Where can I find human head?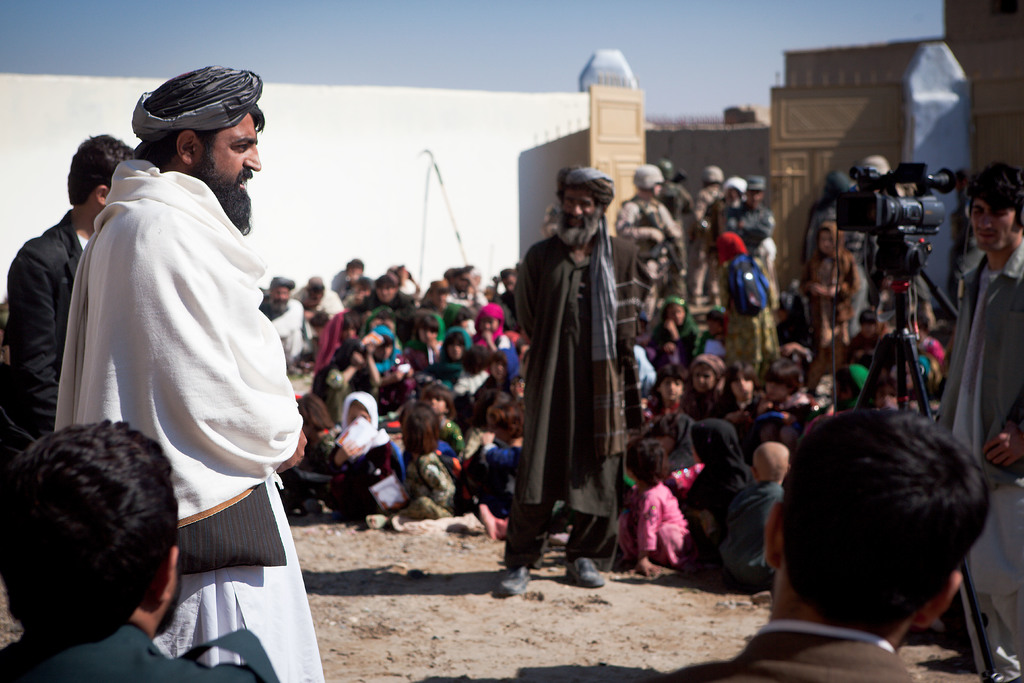
You can find it at box=[766, 357, 810, 403].
